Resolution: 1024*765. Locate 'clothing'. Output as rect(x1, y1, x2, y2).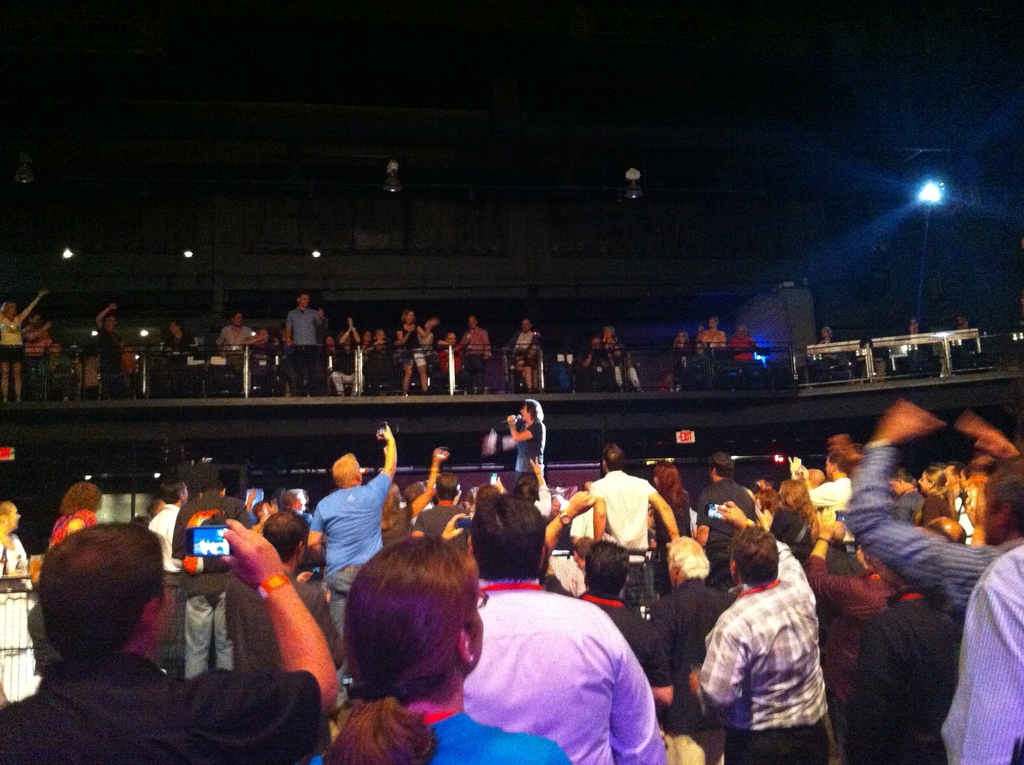
rect(467, 325, 494, 393).
